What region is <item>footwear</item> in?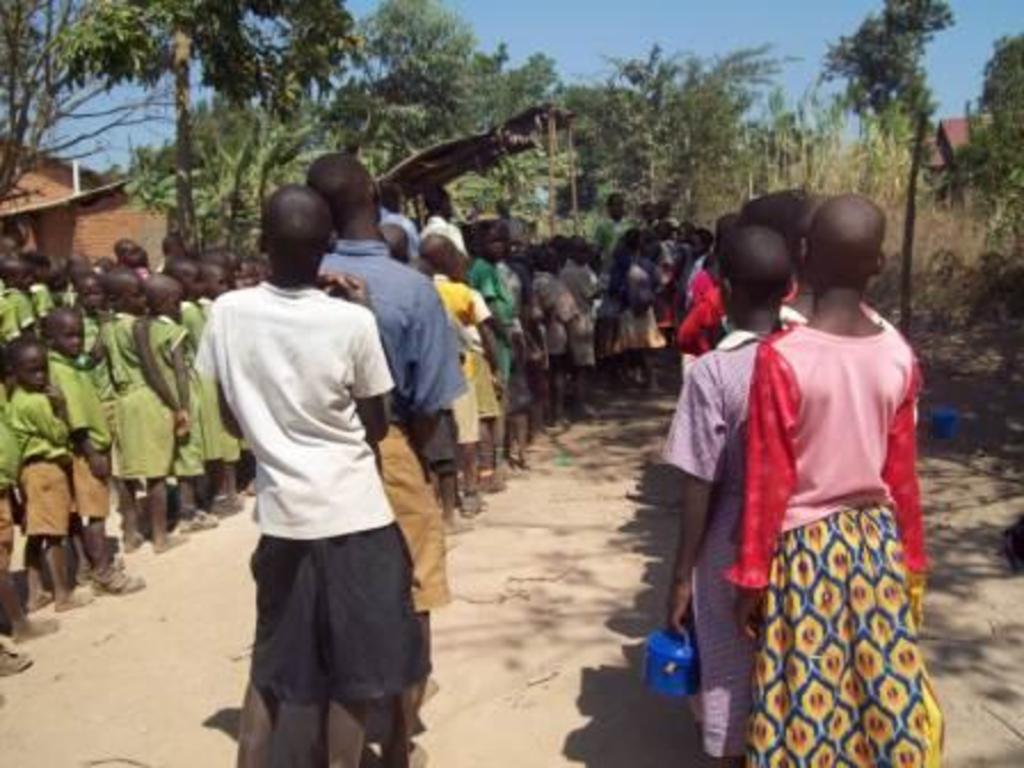
{"left": 455, "top": 491, "right": 482, "bottom": 521}.
